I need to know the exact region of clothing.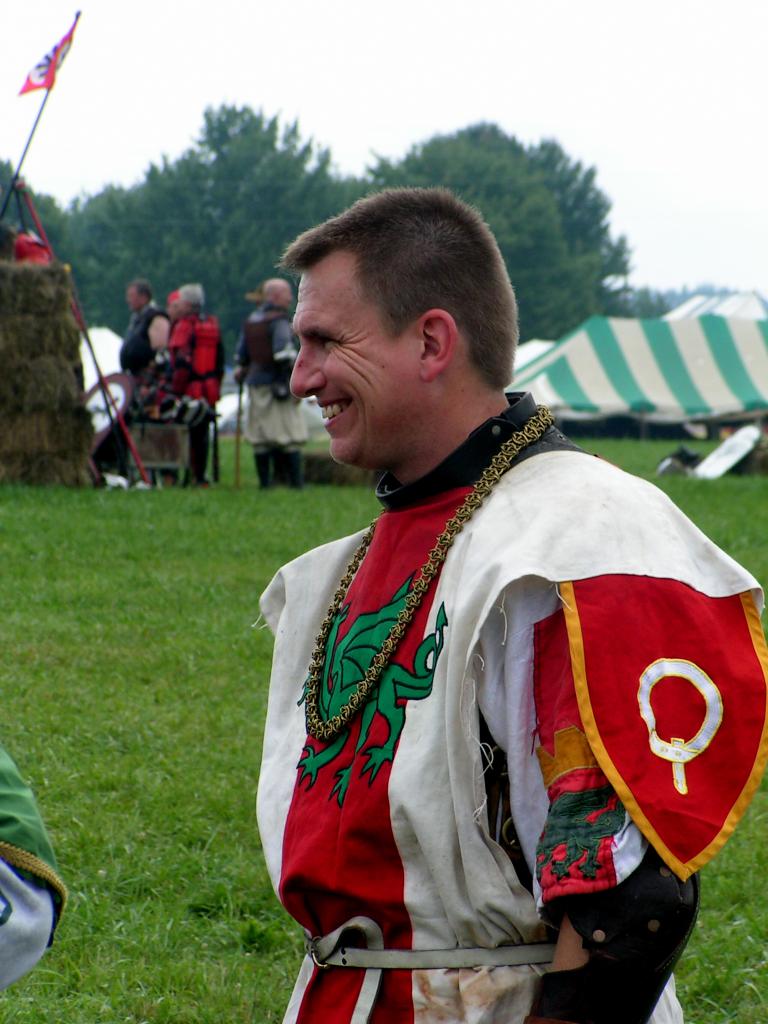
Region: x1=121 y1=309 x2=170 y2=407.
